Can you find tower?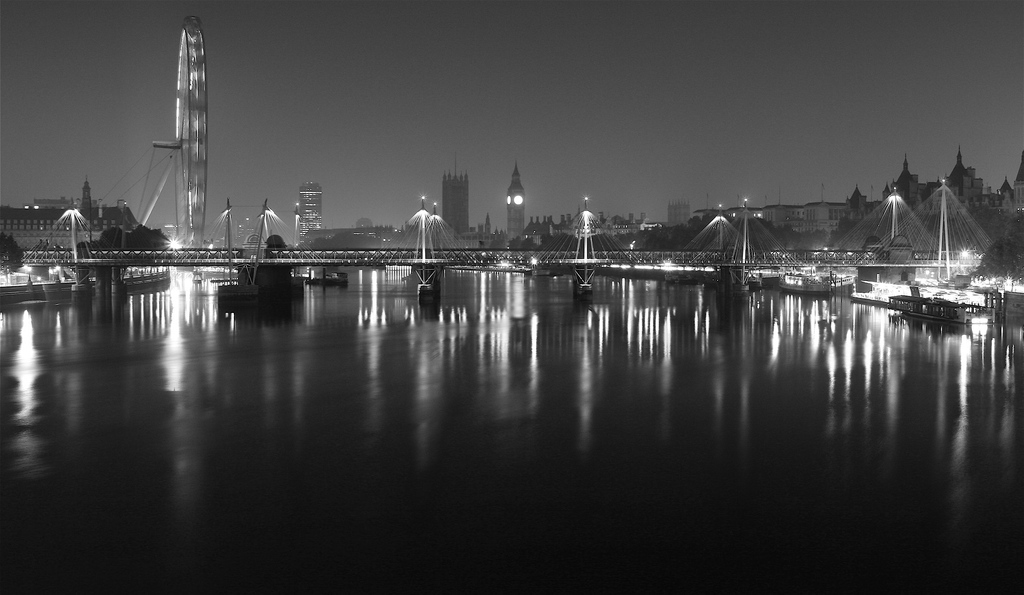
Yes, bounding box: (left=301, top=182, right=321, bottom=237).
